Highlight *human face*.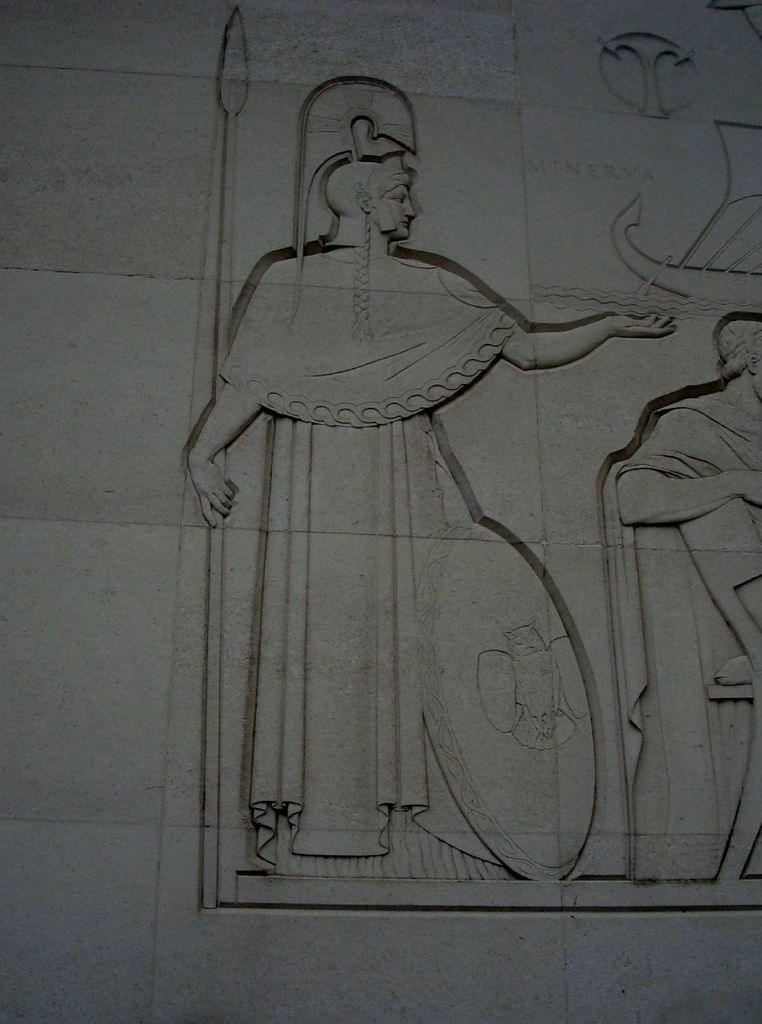
Highlighted region: <box>389,186,417,238</box>.
